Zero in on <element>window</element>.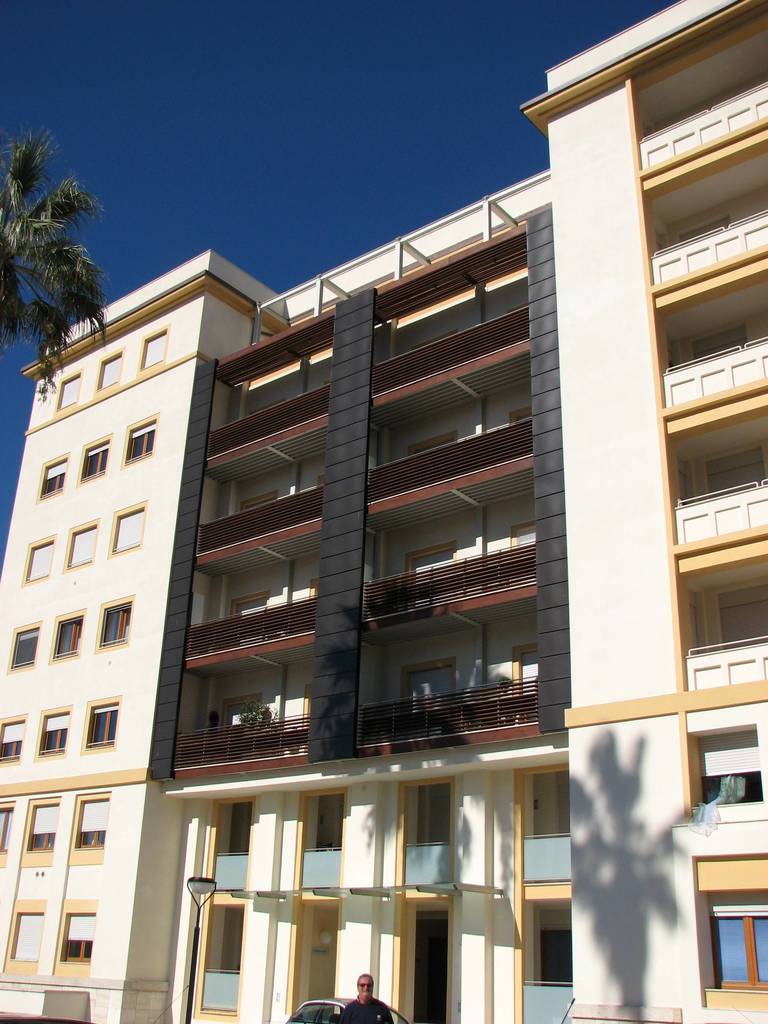
Zeroed in: (left=95, top=349, right=125, bottom=391).
